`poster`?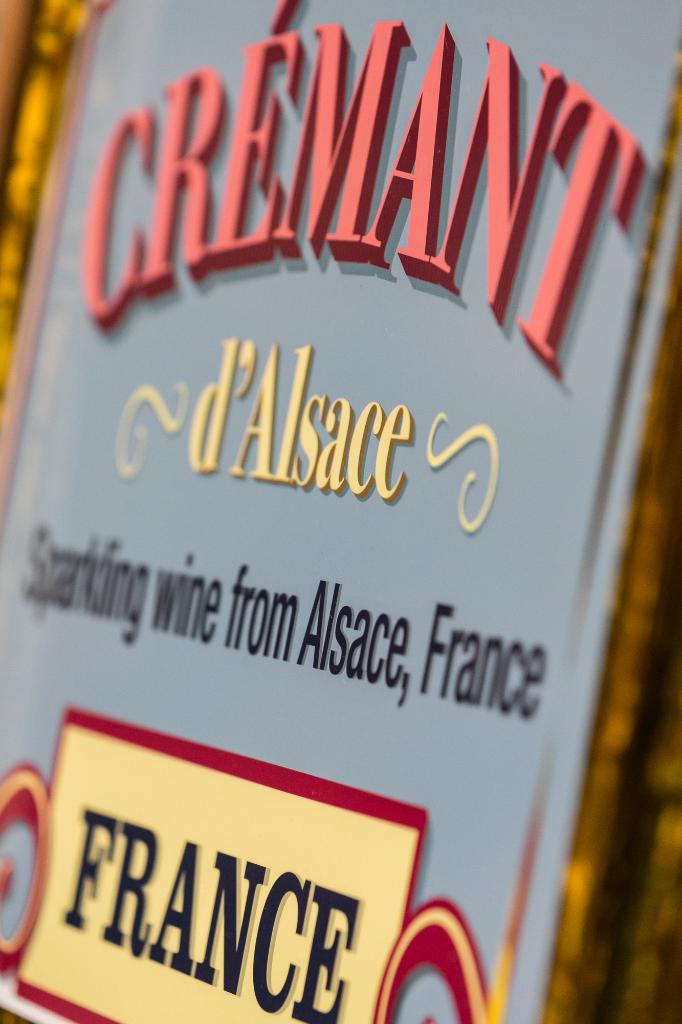
BBox(0, 0, 681, 1023)
